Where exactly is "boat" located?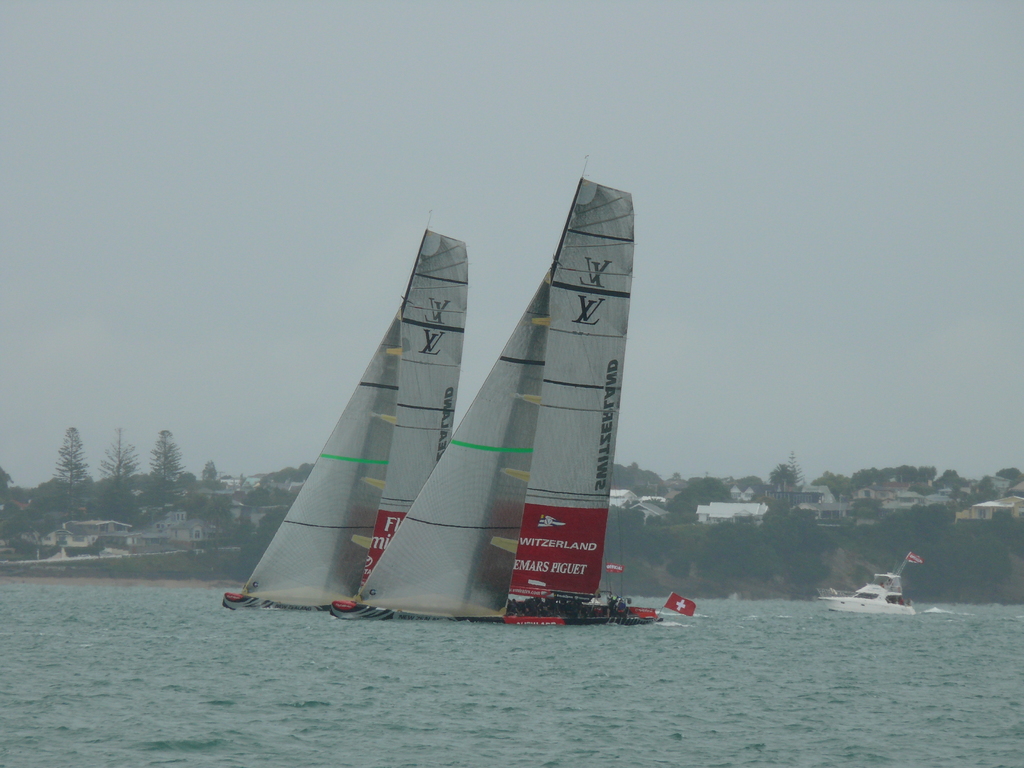
Its bounding box is {"x1": 230, "y1": 209, "x2": 474, "y2": 608}.
